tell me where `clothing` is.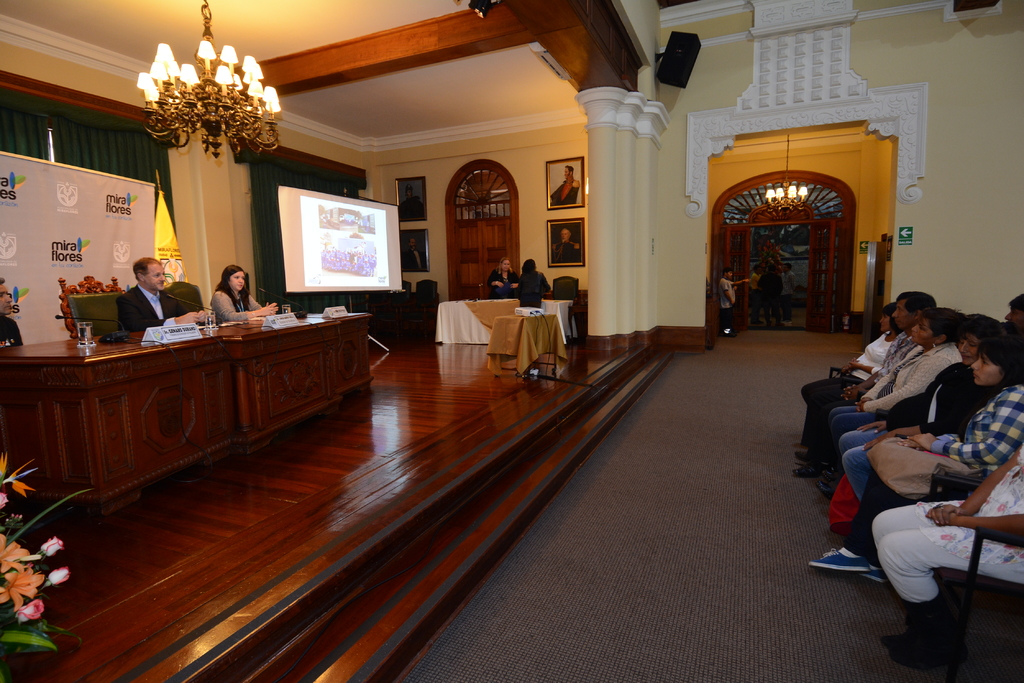
`clothing` is at BBox(211, 284, 256, 324).
